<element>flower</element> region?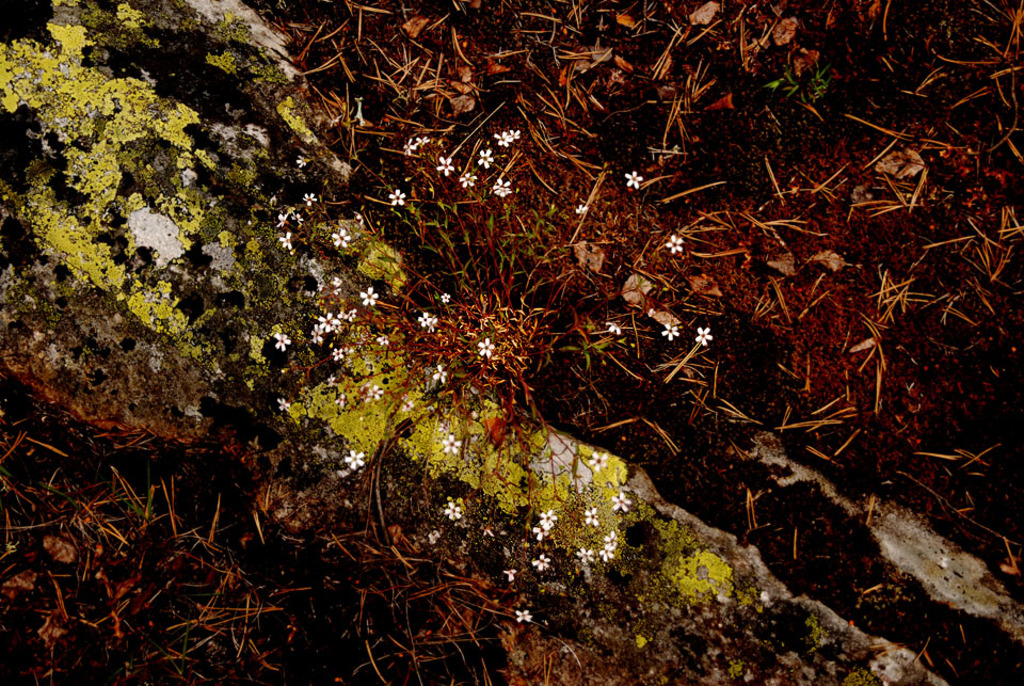
(515,609,533,625)
